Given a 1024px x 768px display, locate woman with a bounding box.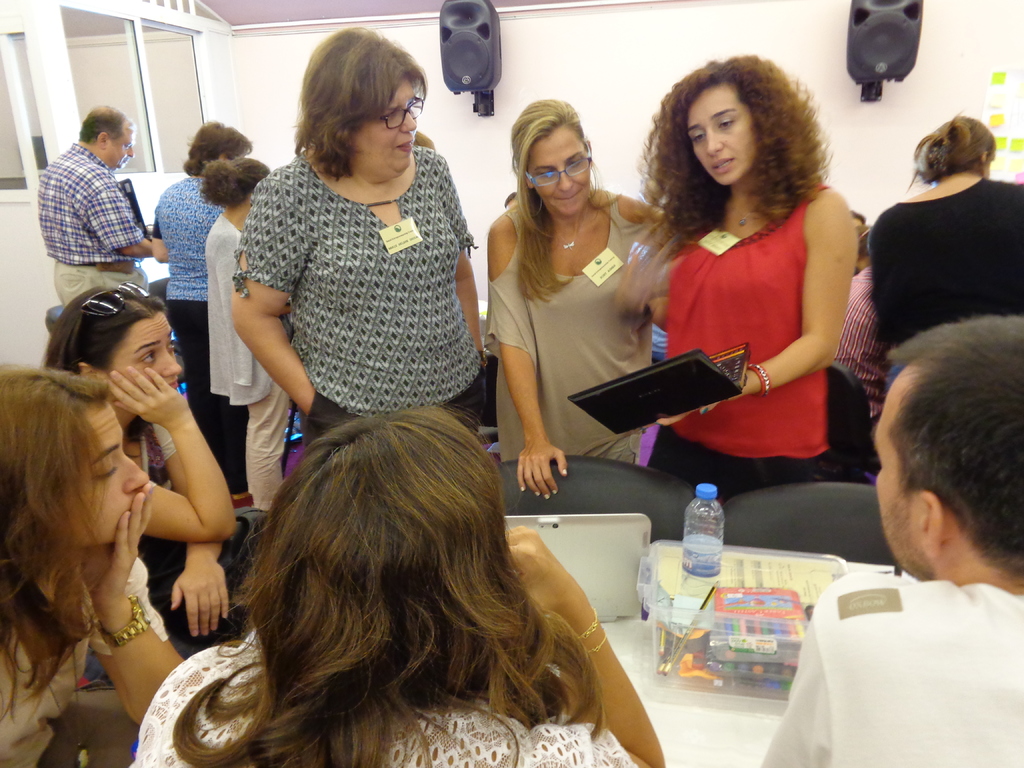
Located: [left=483, top=100, right=662, bottom=505].
